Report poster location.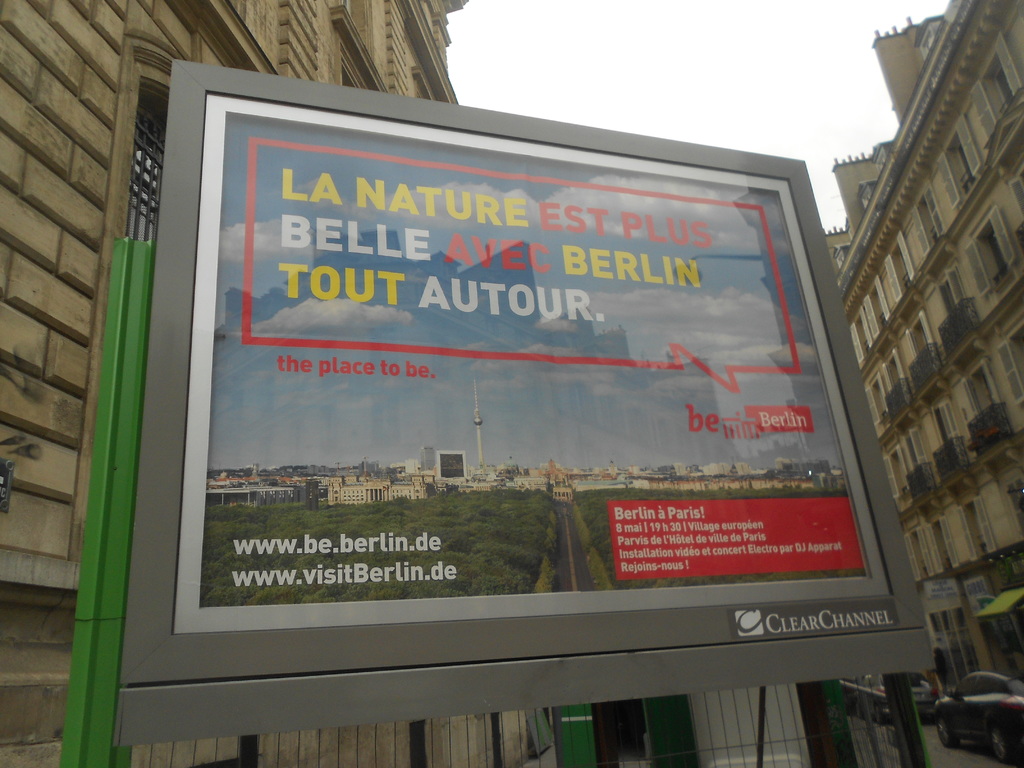
Report: {"left": 172, "top": 91, "right": 890, "bottom": 639}.
